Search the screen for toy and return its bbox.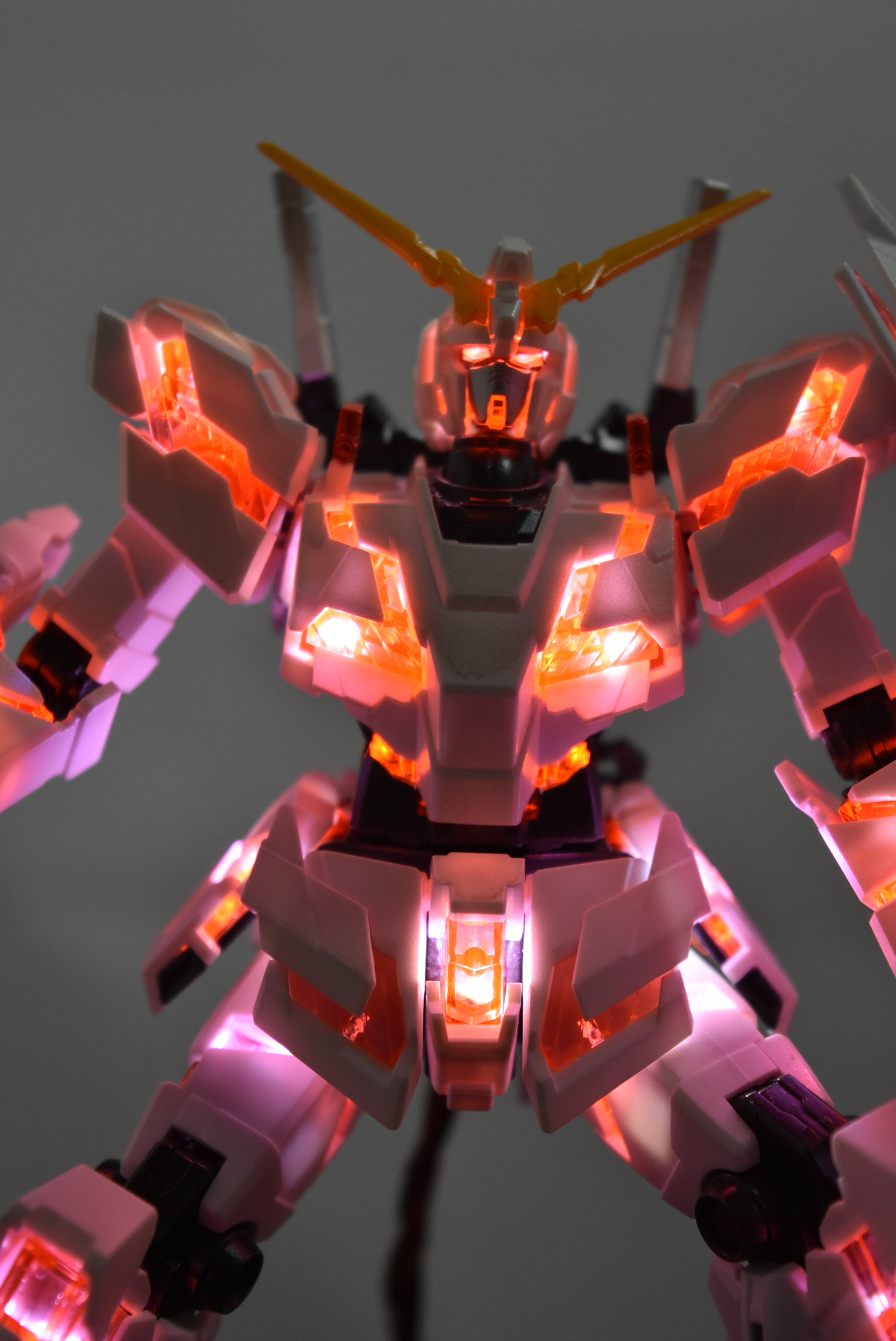
Found: bbox=(45, 71, 380, 548).
